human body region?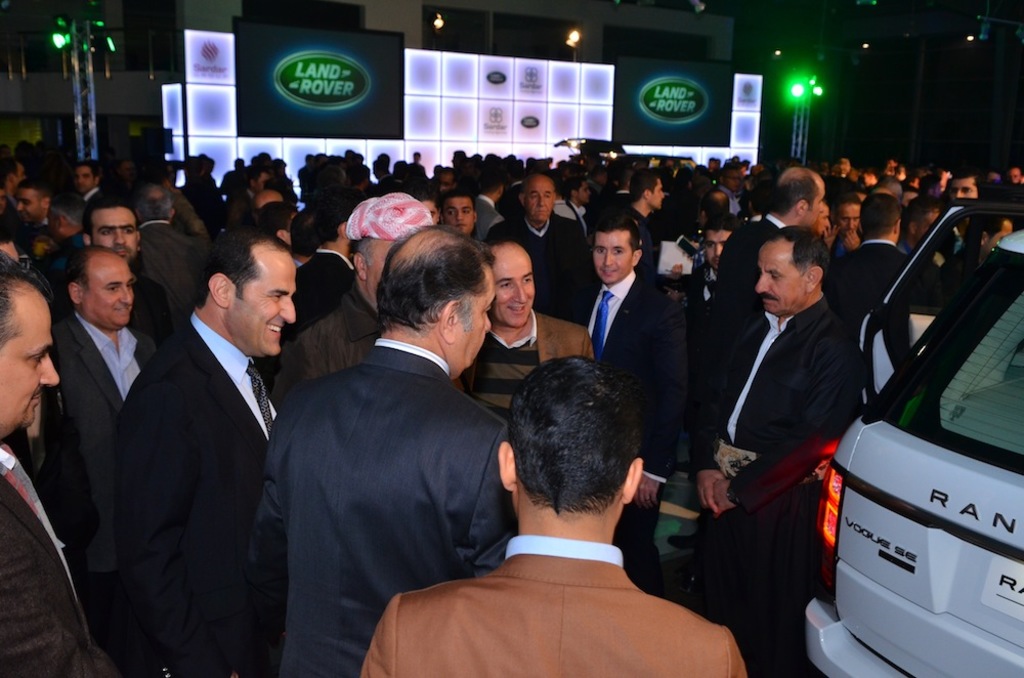
BBox(0, 264, 106, 677)
